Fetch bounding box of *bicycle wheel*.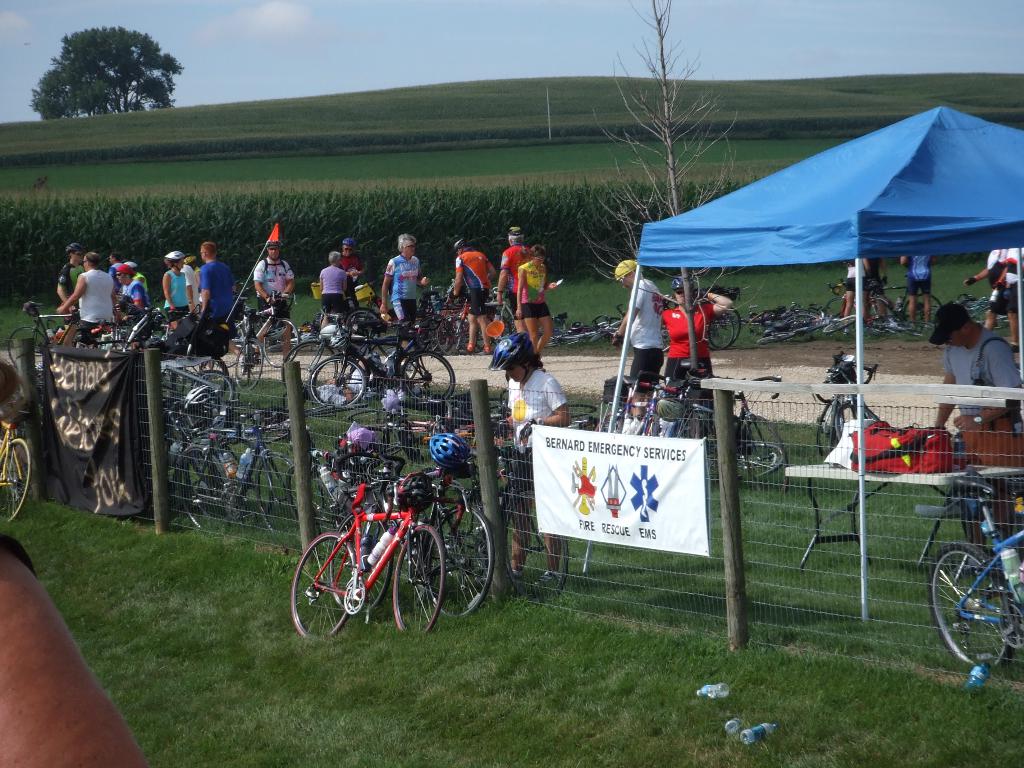
Bbox: bbox=(422, 501, 498, 628).
